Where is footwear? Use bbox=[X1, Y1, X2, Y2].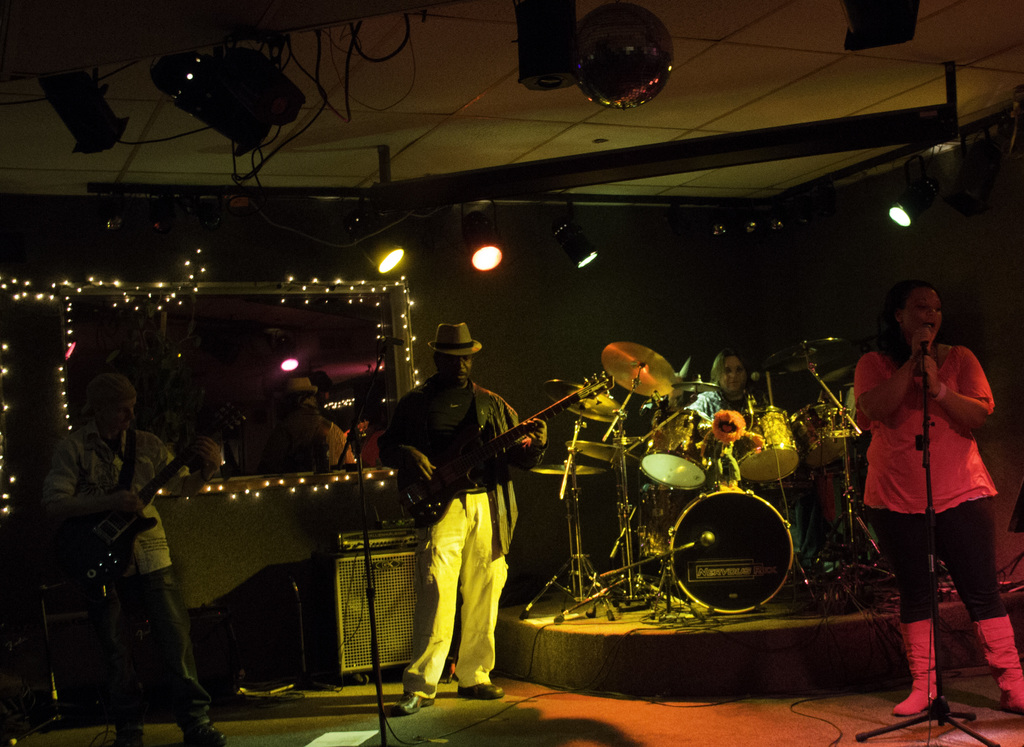
bbox=[190, 727, 228, 744].
